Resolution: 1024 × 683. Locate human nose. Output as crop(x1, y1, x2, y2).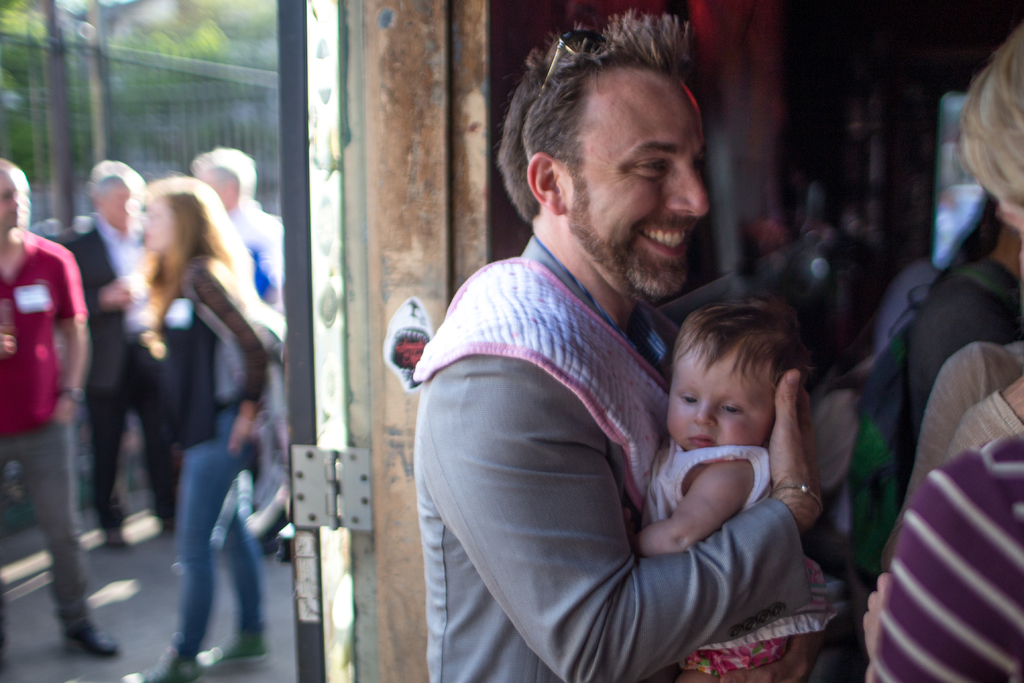
crop(665, 160, 708, 217).
